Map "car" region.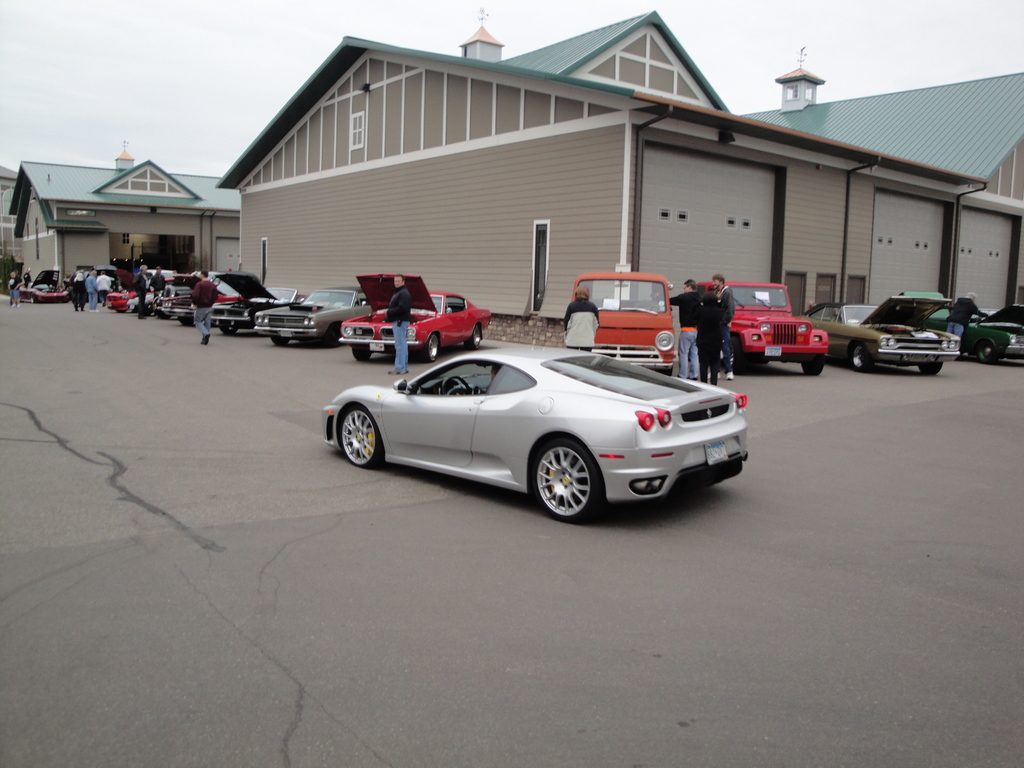
Mapped to box(316, 328, 771, 520).
